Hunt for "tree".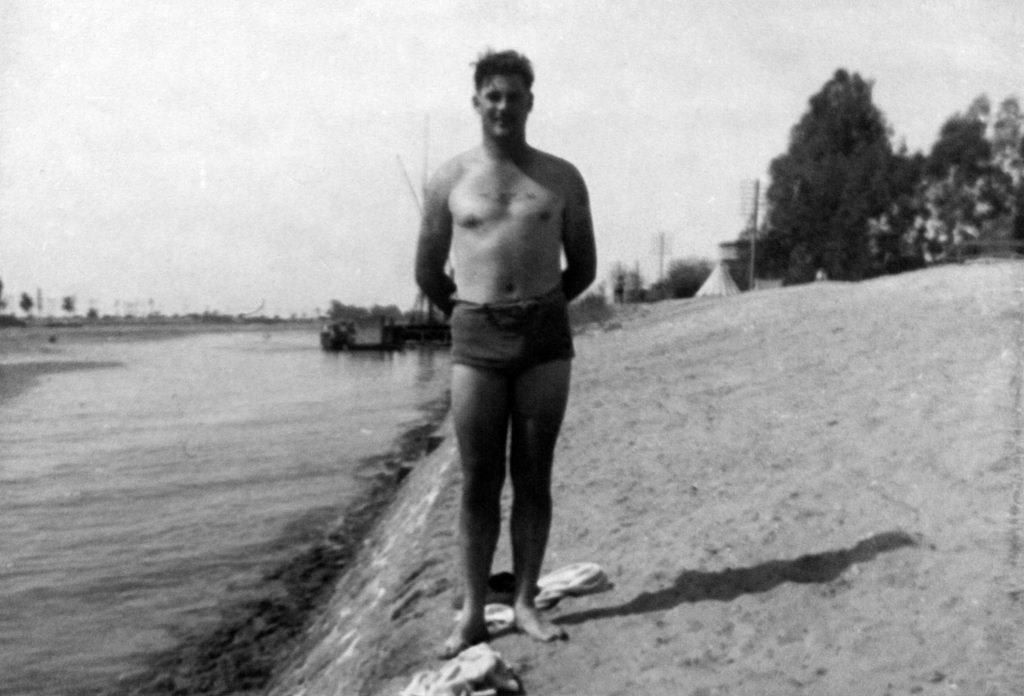
Hunted down at select_region(58, 295, 76, 309).
